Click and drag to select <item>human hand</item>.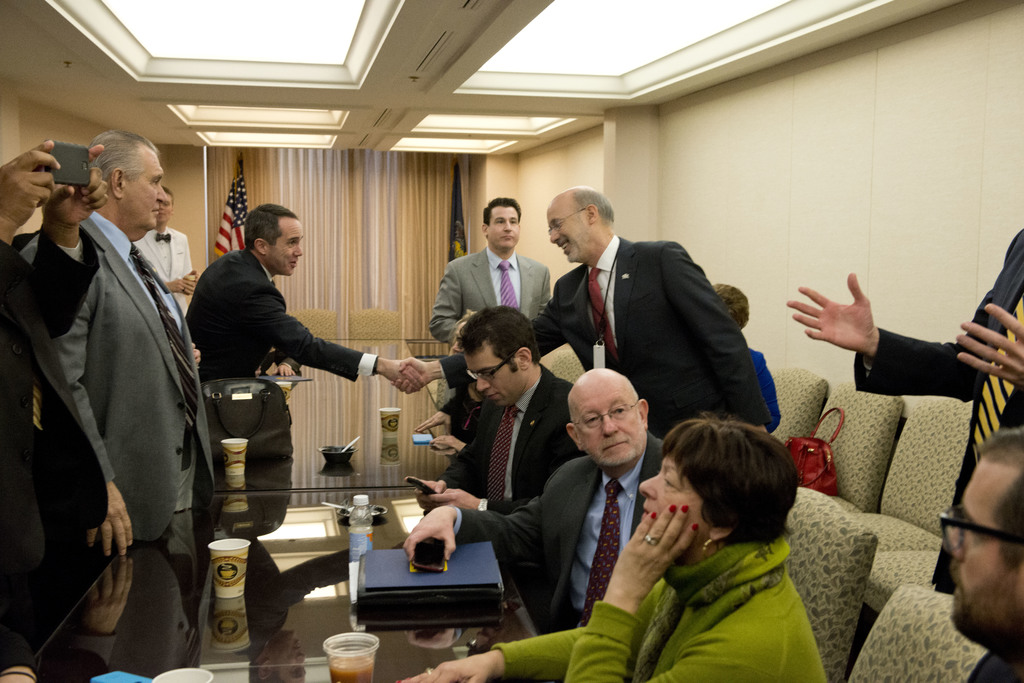
Selection: 412,409,452,437.
